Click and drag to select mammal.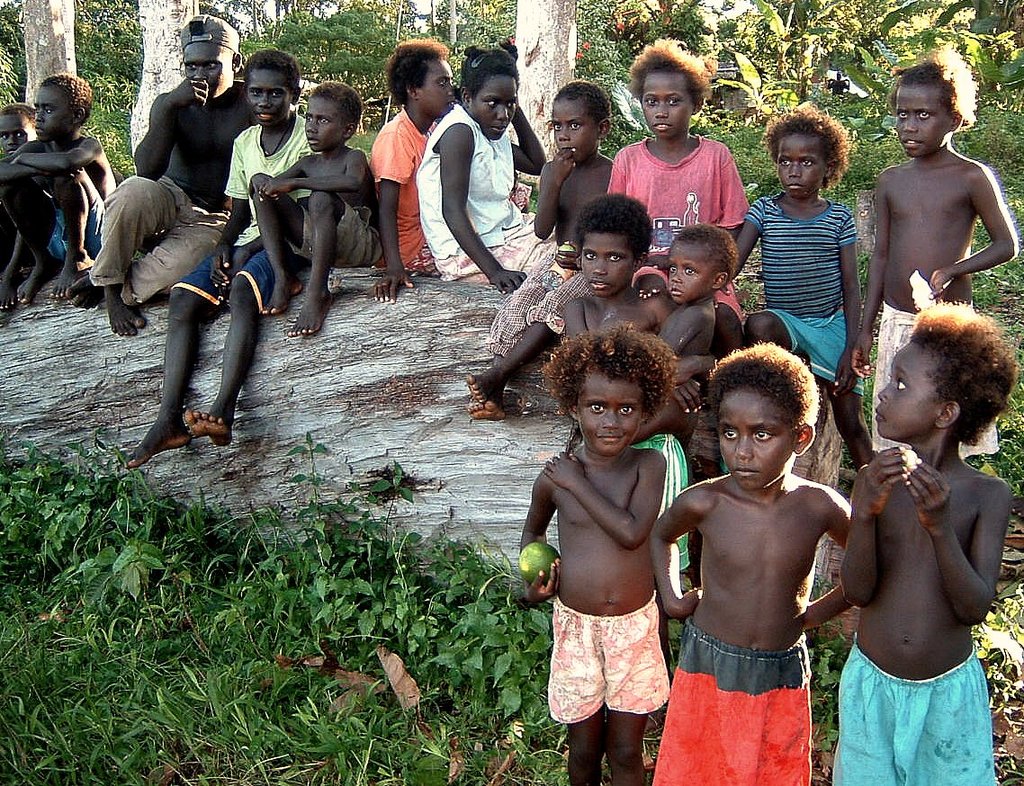
Selection: {"x1": 651, "y1": 339, "x2": 850, "y2": 785}.
